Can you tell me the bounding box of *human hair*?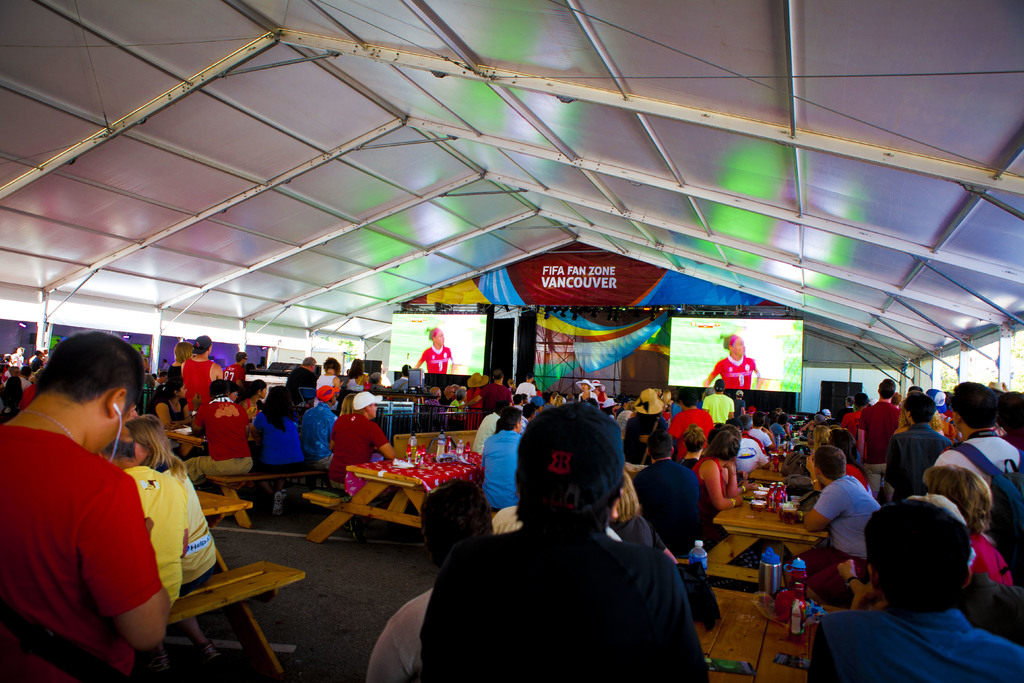
(925, 468, 998, 537).
